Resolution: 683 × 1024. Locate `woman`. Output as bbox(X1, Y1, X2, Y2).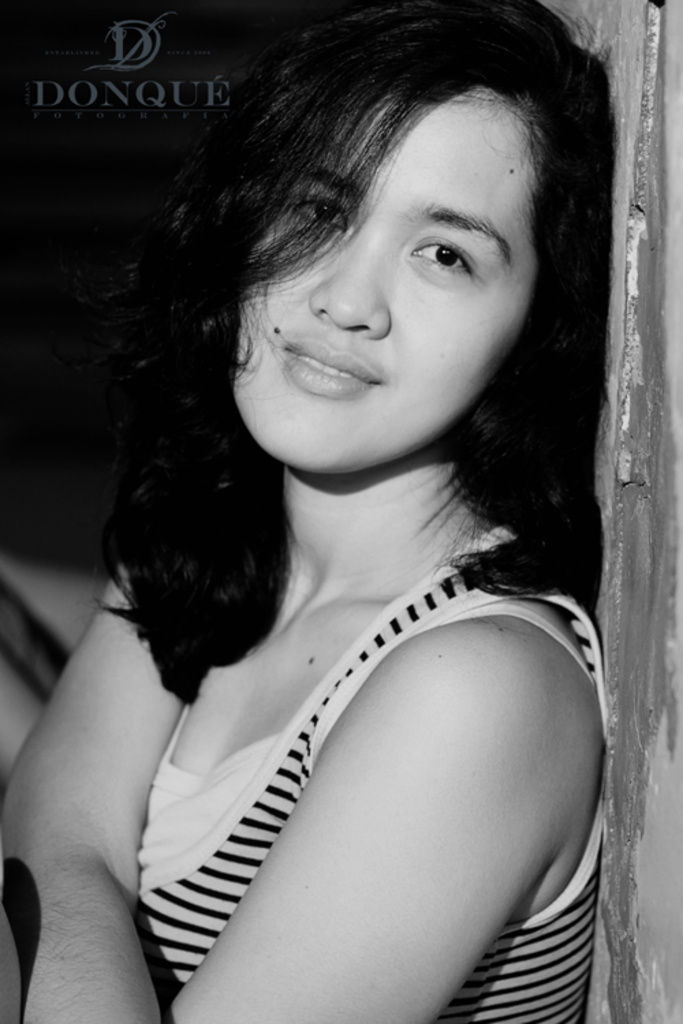
bbox(38, 23, 653, 1013).
